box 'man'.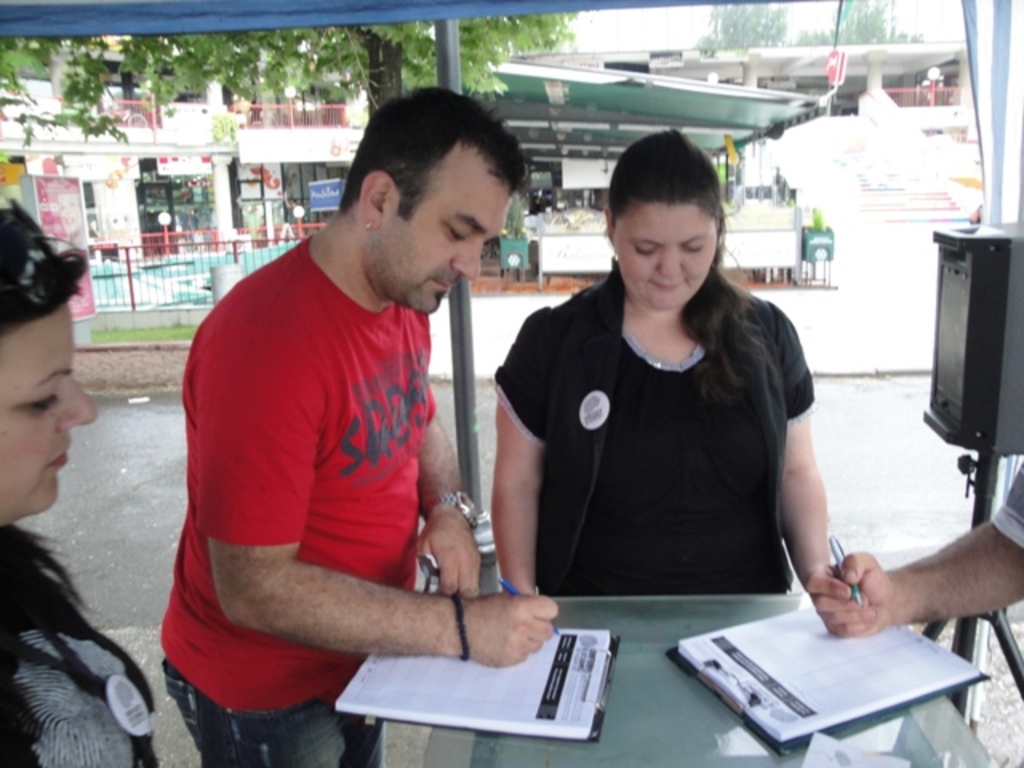
box=[150, 98, 547, 739].
